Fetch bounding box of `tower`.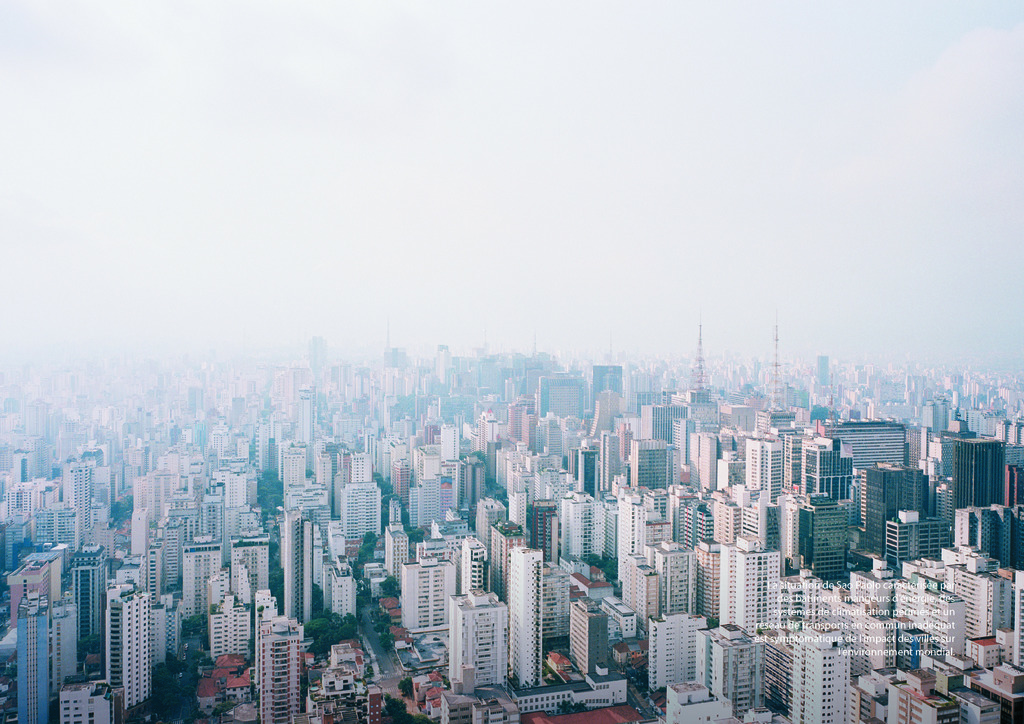
Bbox: <region>143, 590, 192, 657</region>.
